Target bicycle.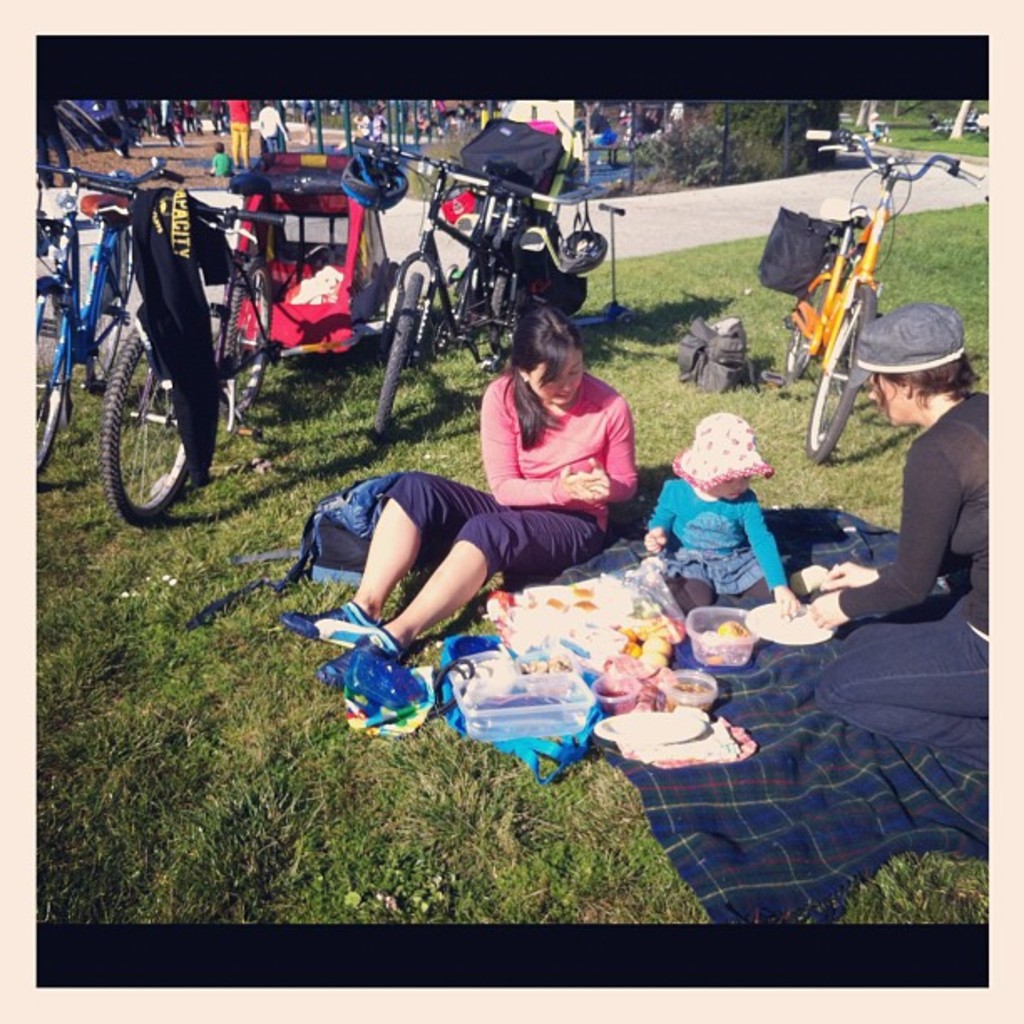
Target region: {"left": 346, "top": 129, "right": 542, "bottom": 438}.
